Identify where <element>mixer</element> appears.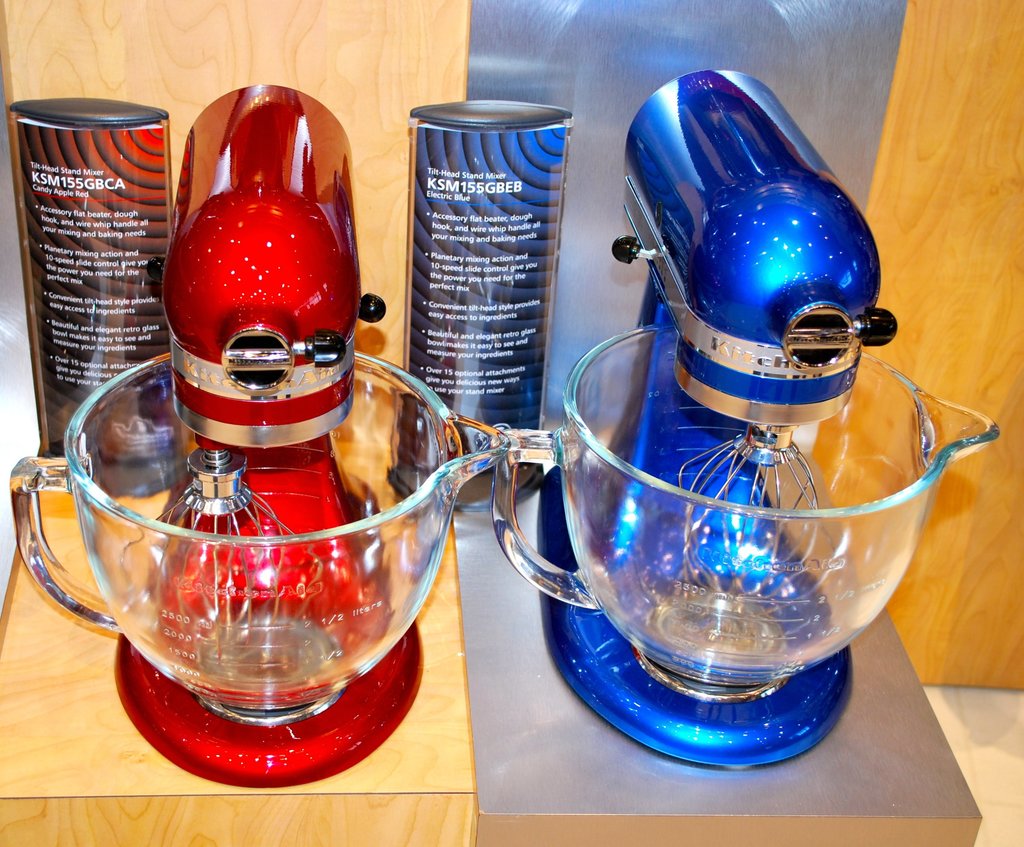
Appears at box=[7, 83, 514, 785].
